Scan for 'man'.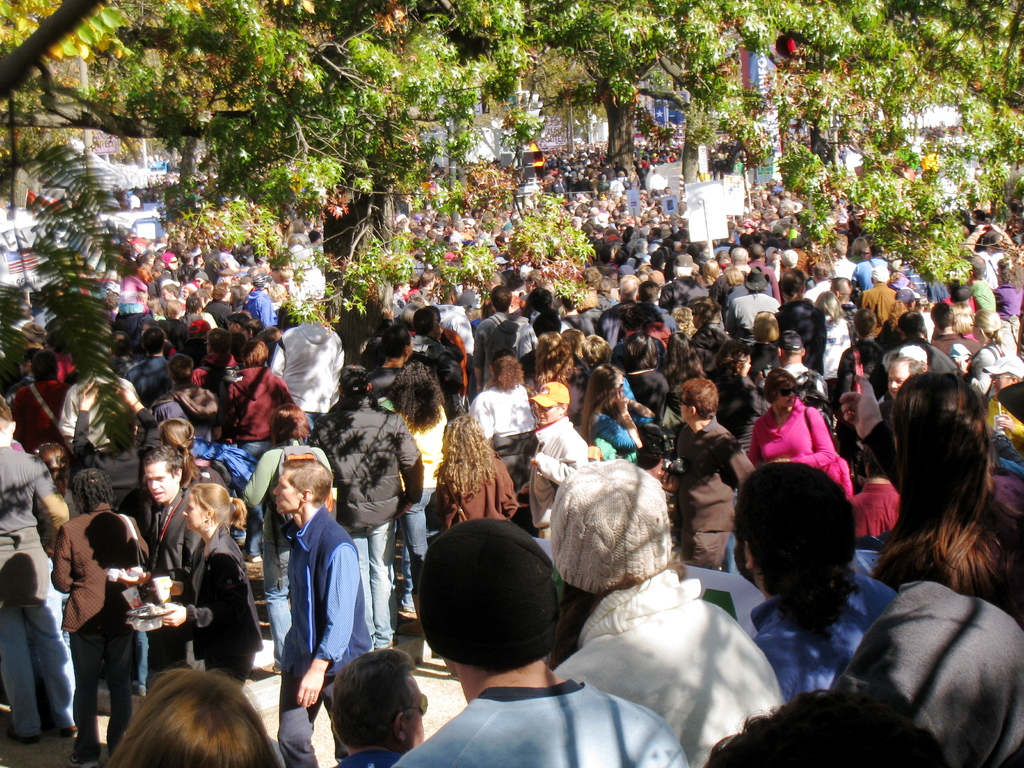
Scan result: 131/446/202/695.
